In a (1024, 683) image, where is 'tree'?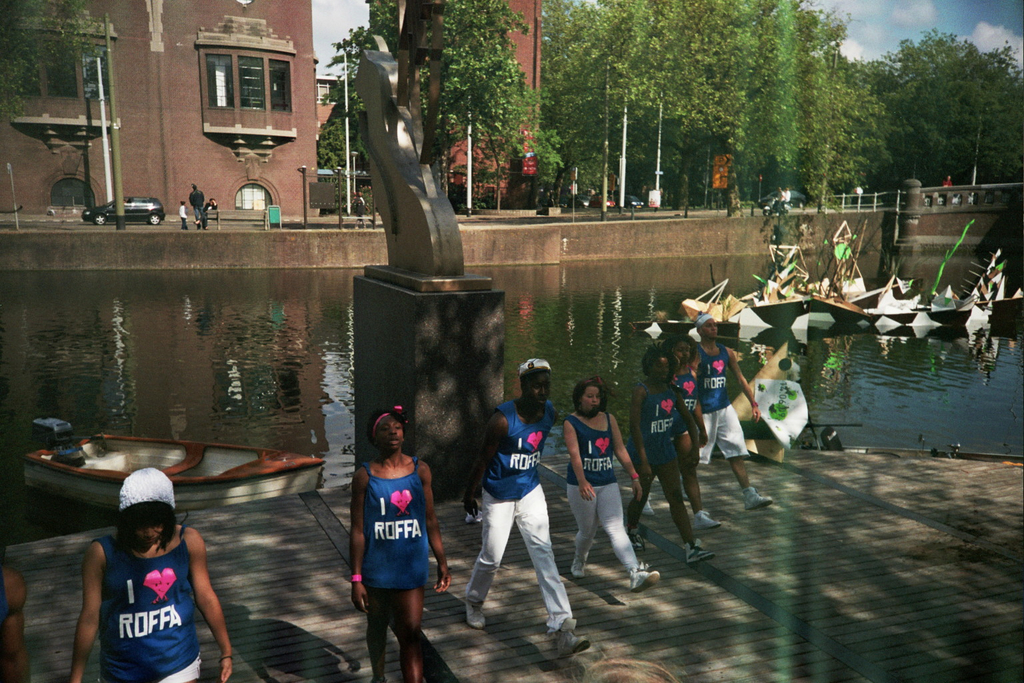
x1=0, y1=0, x2=110, y2=119.
